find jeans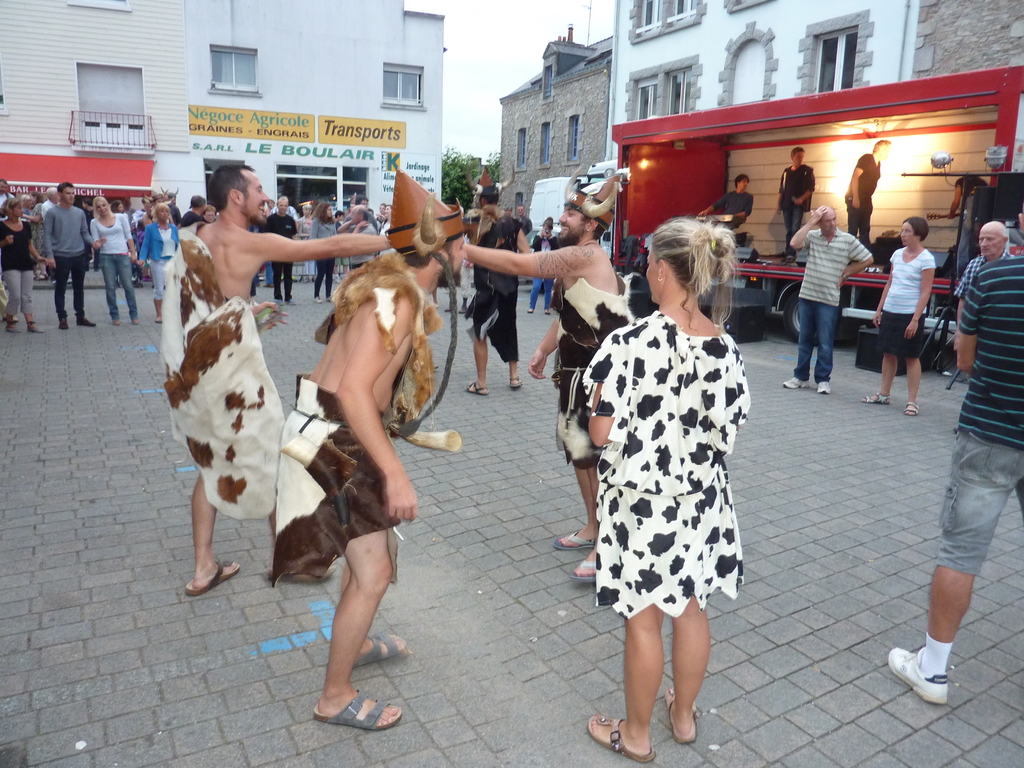
locate(316, 264, 335, 290)
